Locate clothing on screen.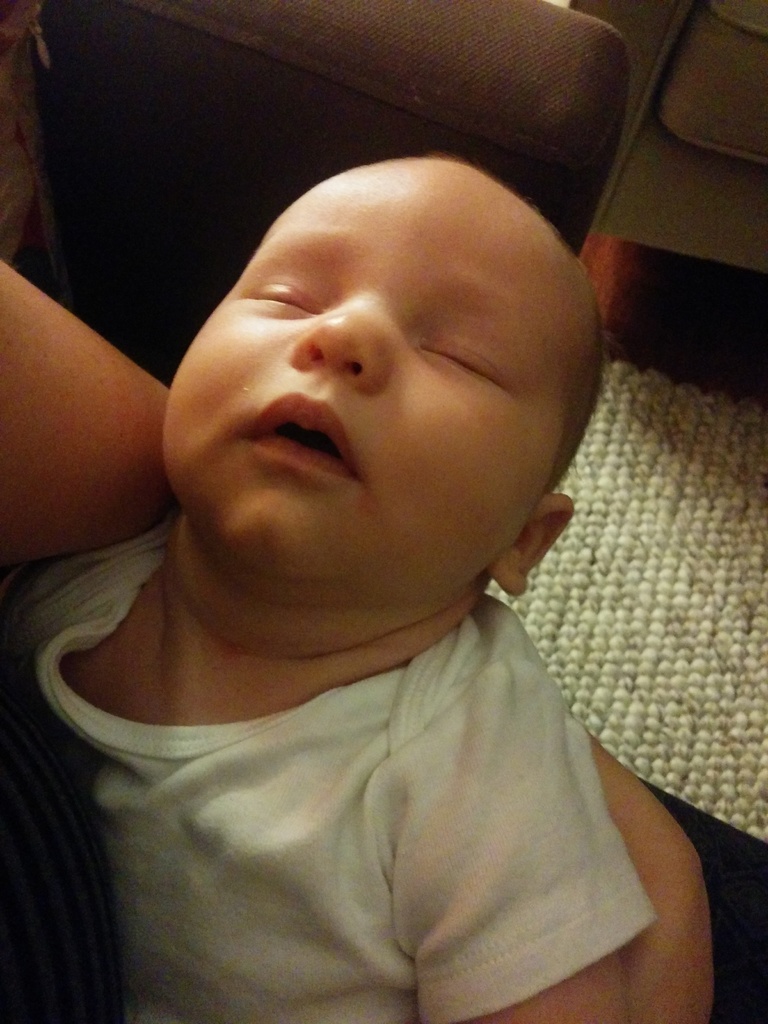
On screen at region(28, 527, 729, 1014).
